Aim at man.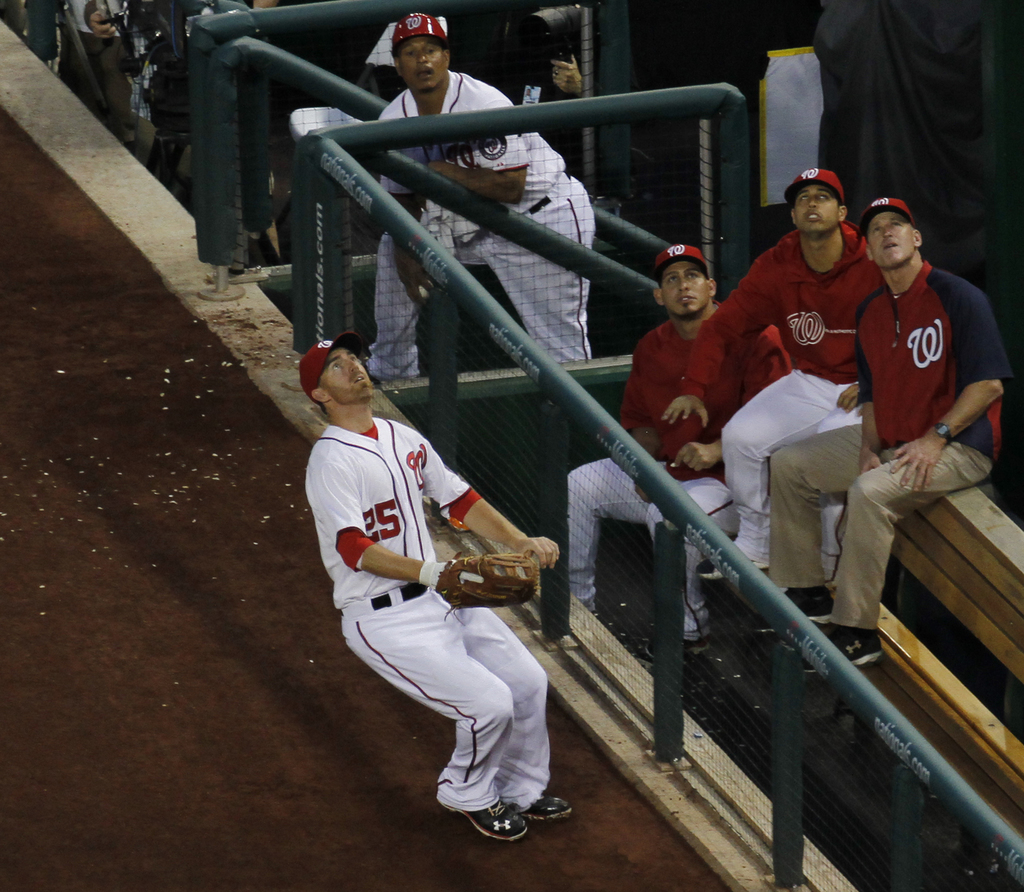
Aimed at <region>652, 161, 879, 587</region>.
